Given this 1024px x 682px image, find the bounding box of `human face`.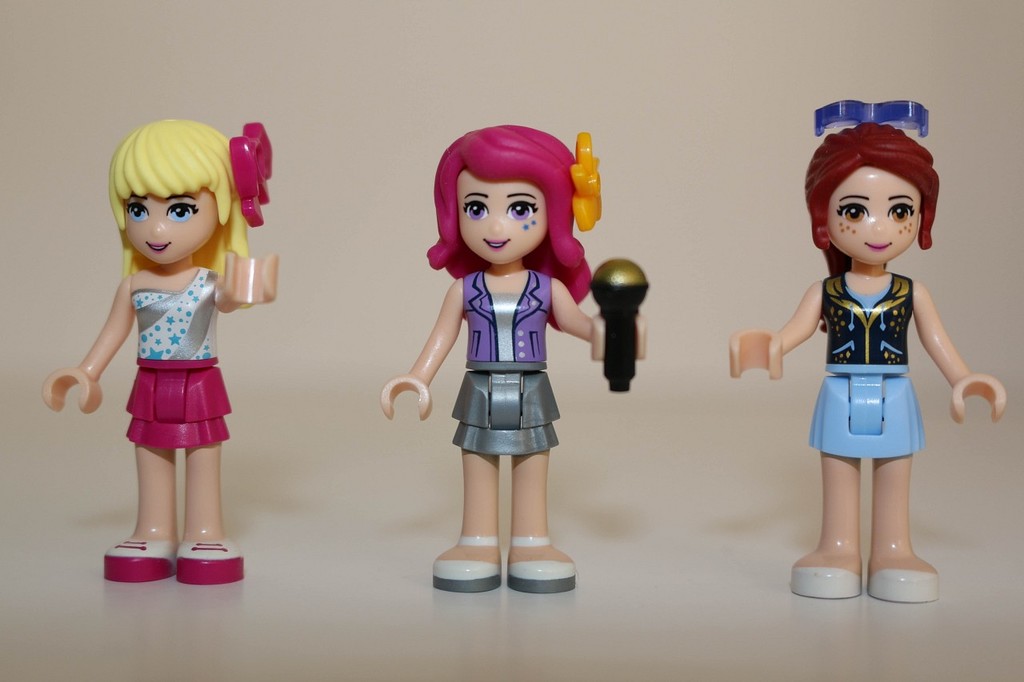
<region>122, 185, 223, 265</region>.
